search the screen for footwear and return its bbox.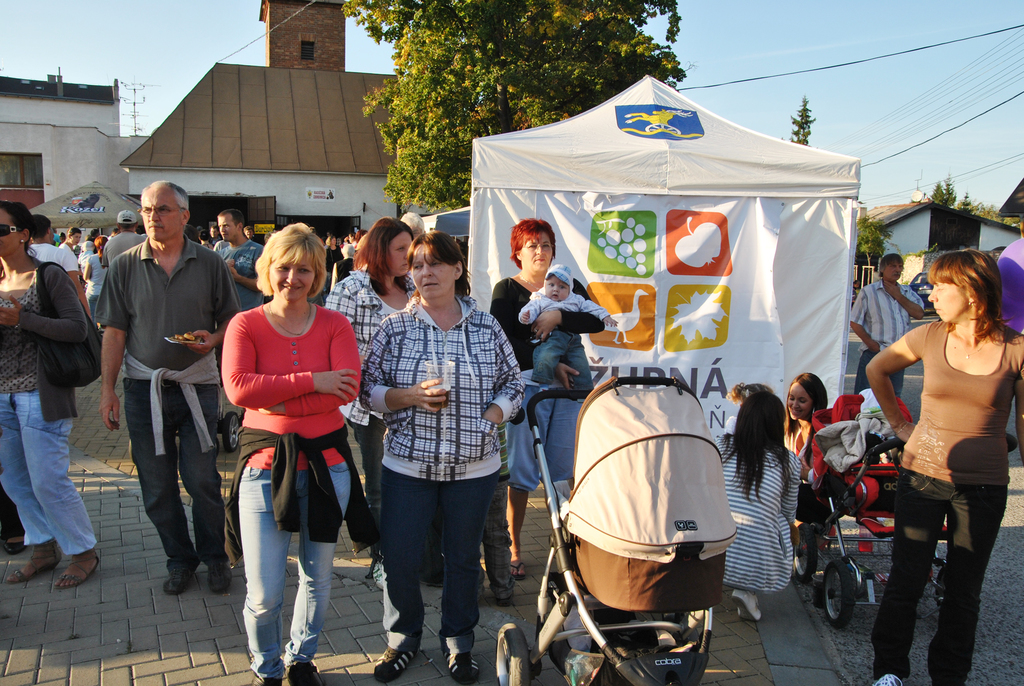
Found: 731/587/764/621.
